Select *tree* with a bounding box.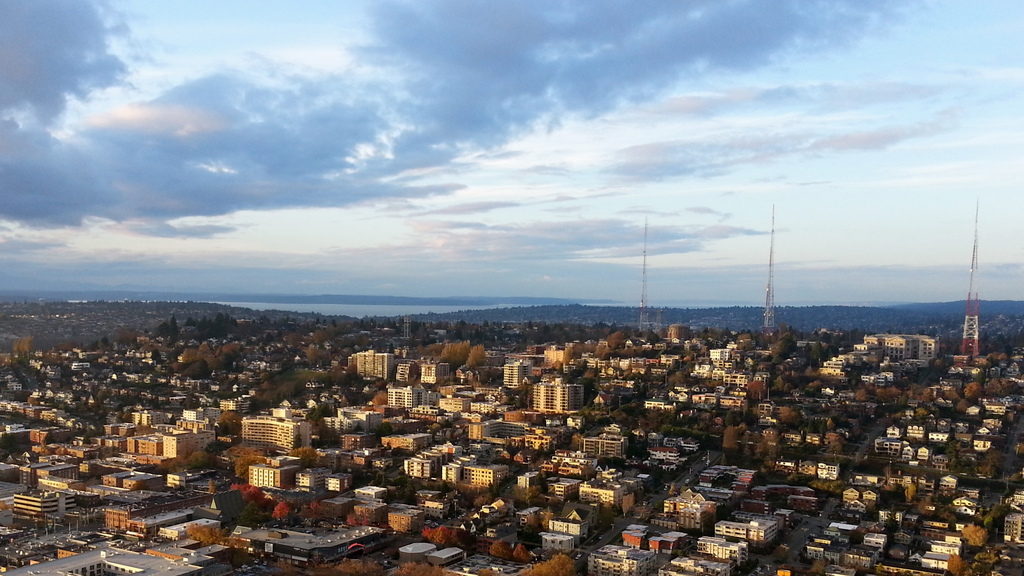
961/522/988/550.
